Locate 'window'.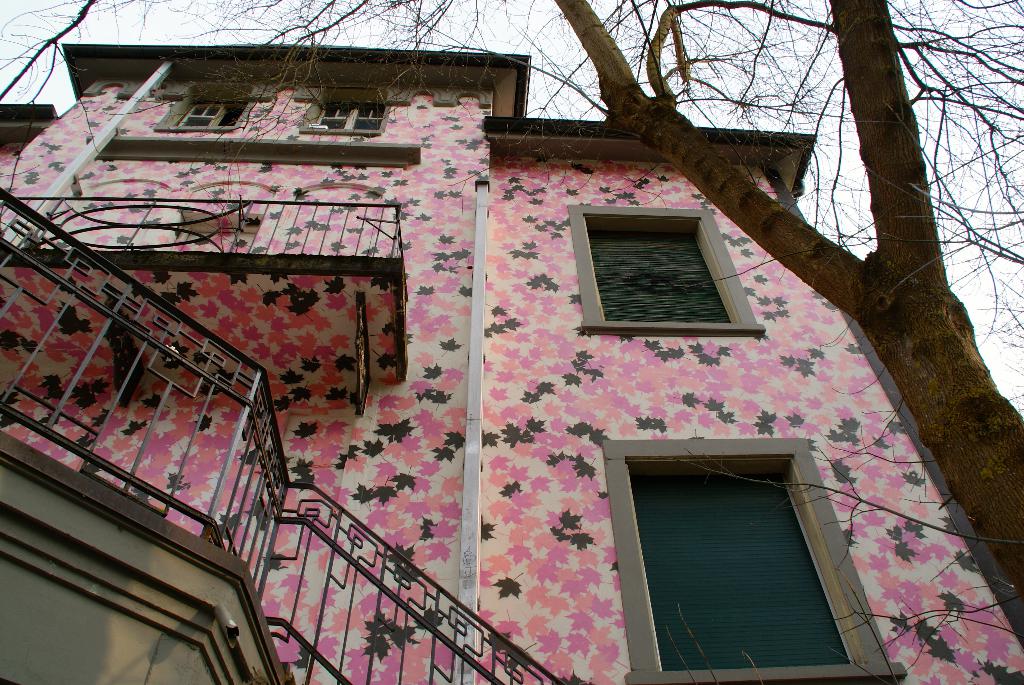
Bounding box: box(152, 77, 259, 129).
